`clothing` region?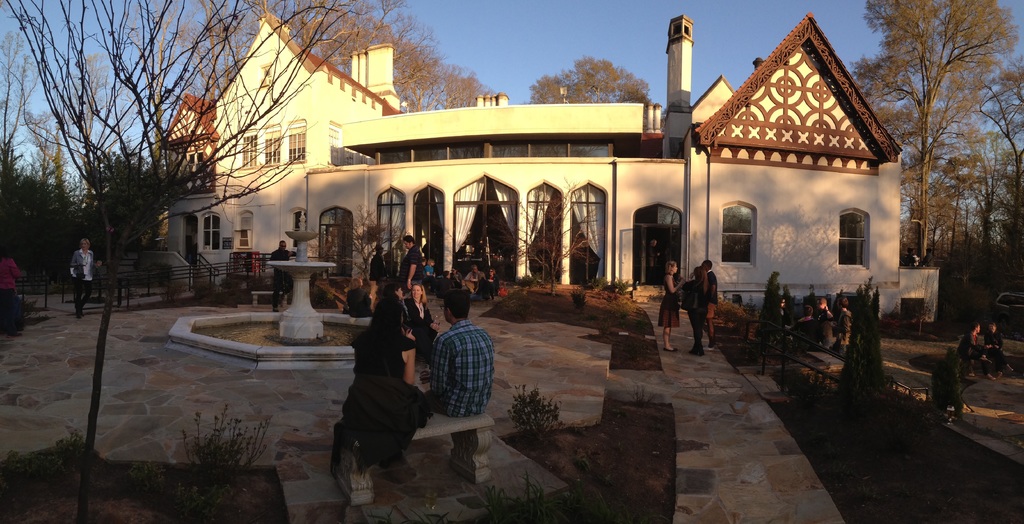
(left=983, top=330, right=1011, bottom=364)
